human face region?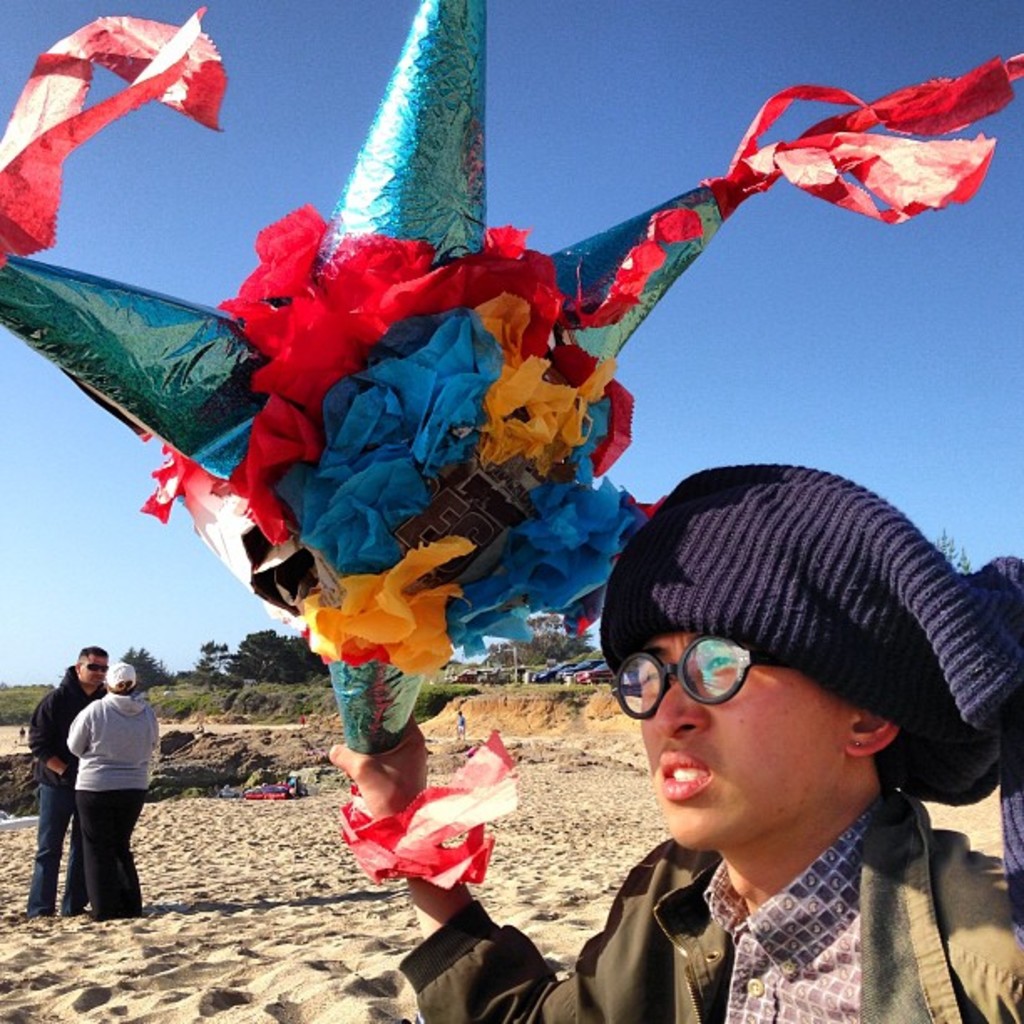
(631,631,840,842)
